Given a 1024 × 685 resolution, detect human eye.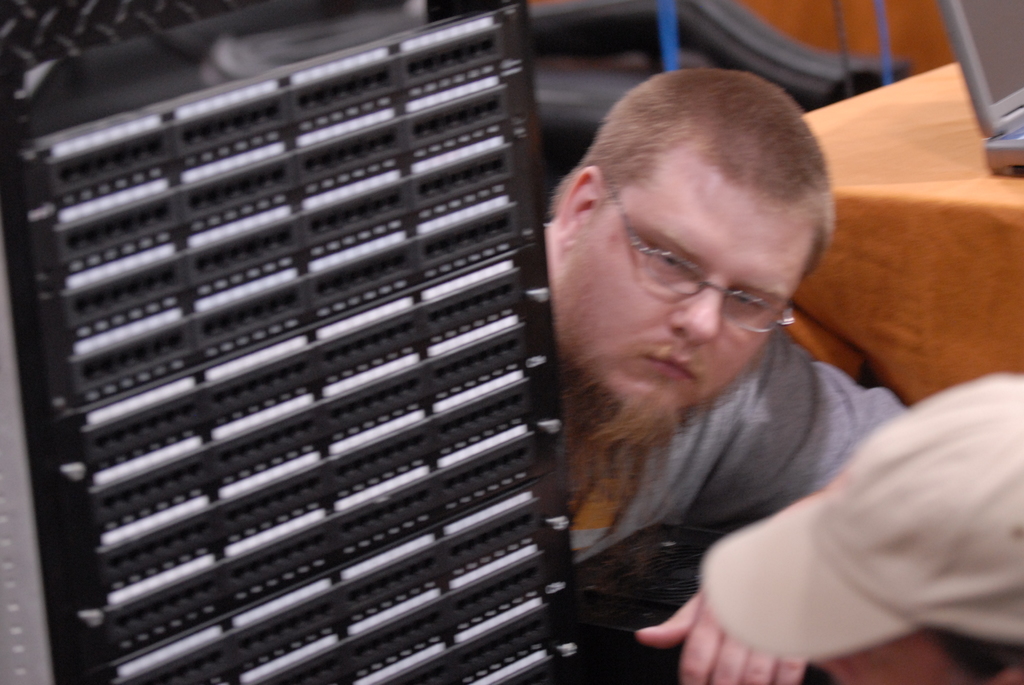
bbox=(733, 294, 758, 315).
